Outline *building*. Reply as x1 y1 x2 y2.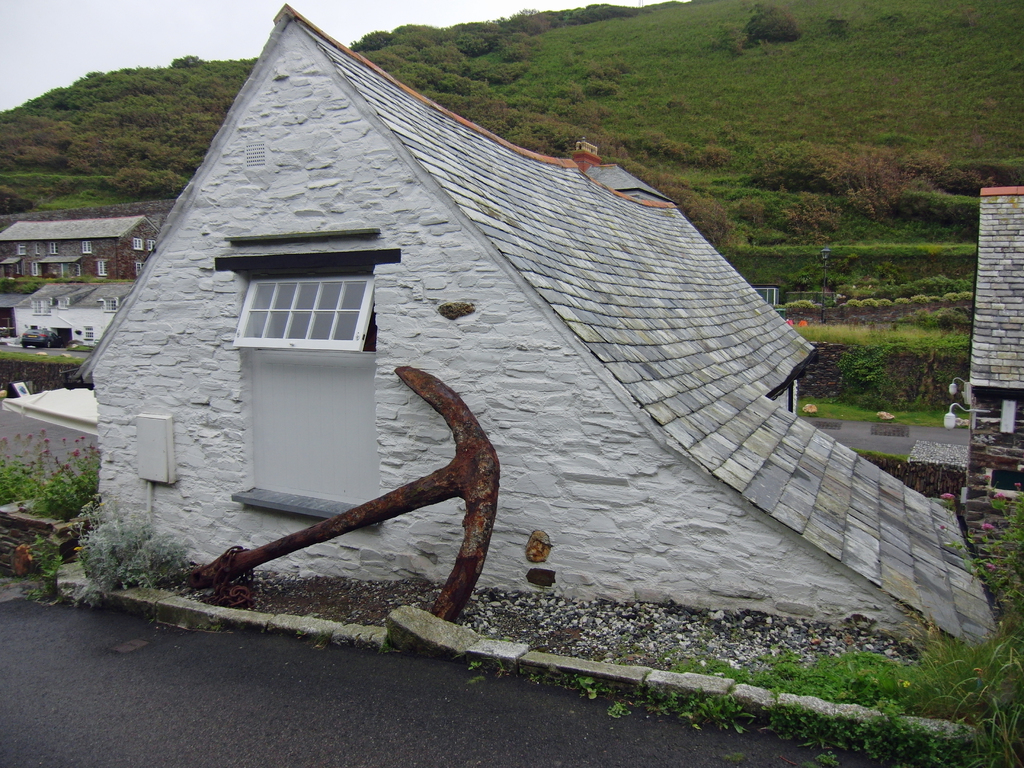
72 3 998 648.
